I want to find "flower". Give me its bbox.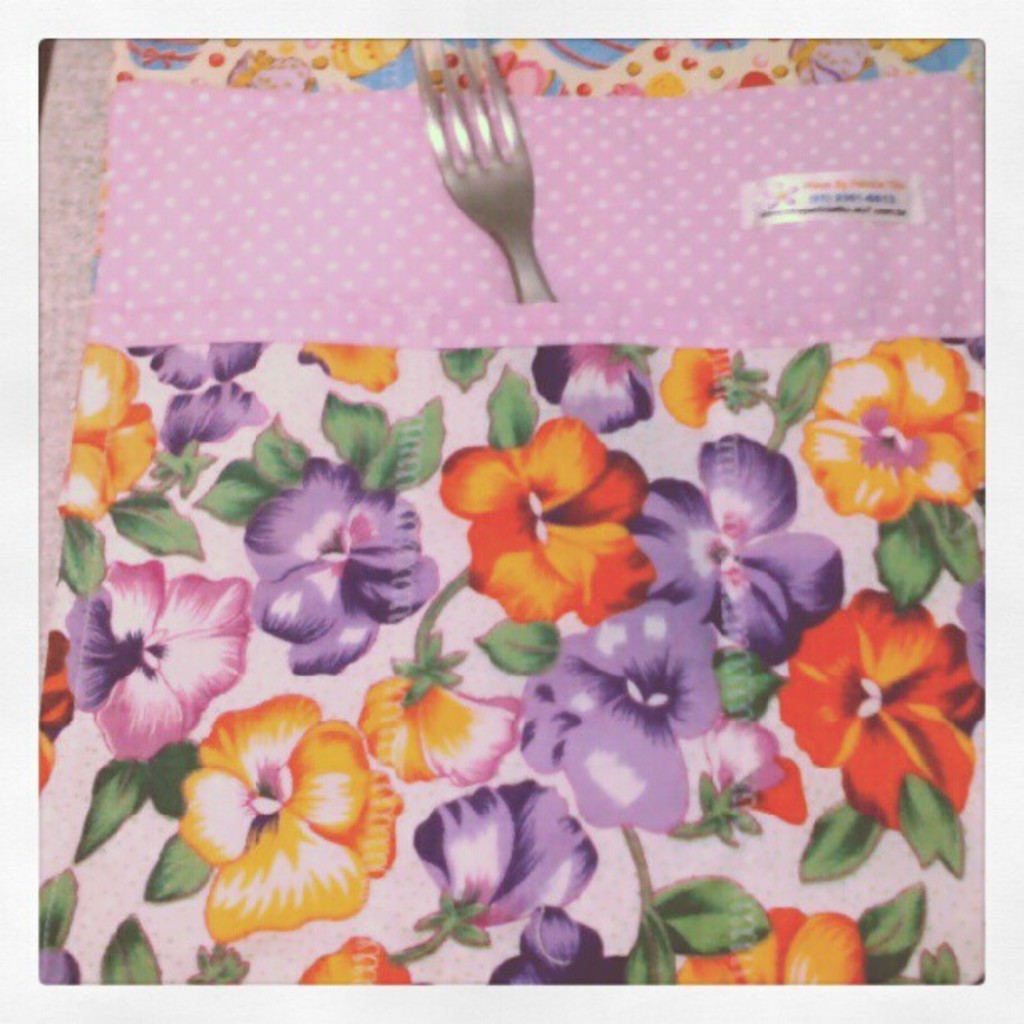
<box>176,686,395,934</box>.
